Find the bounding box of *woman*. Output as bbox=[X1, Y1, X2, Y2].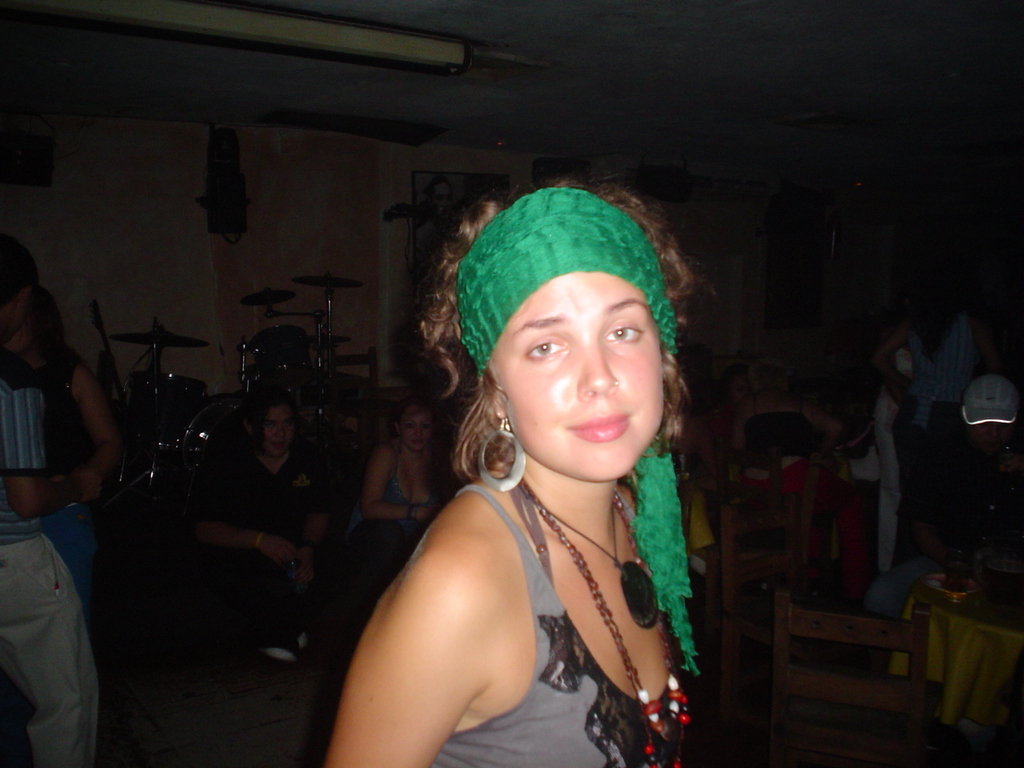
bbox=[347, 397, 439, 586].
